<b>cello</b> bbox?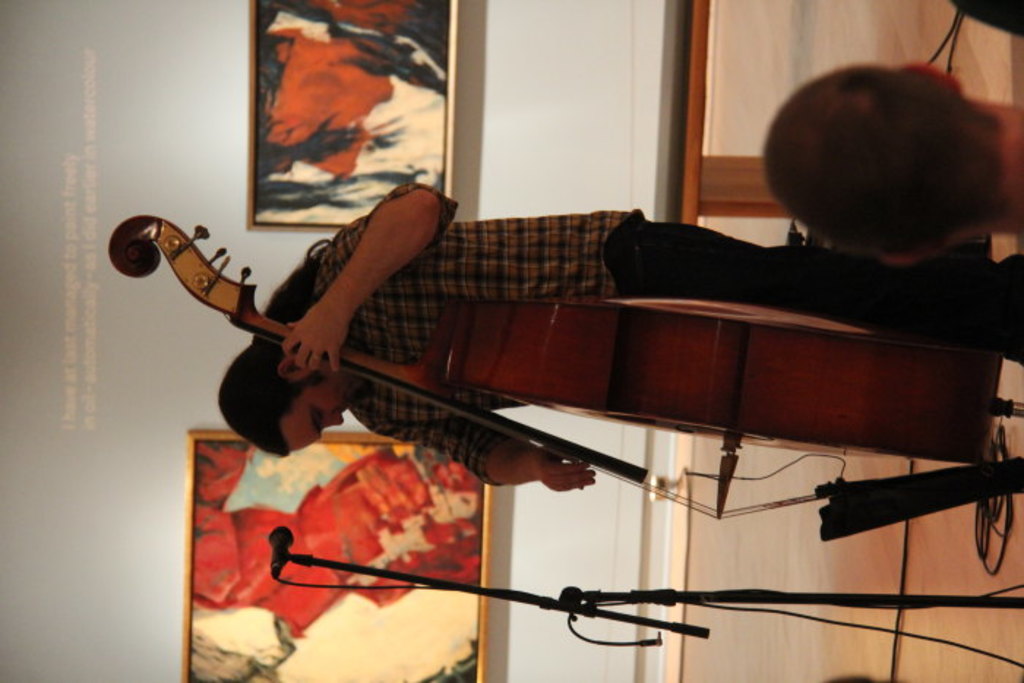
BBox(113, 214, 1023, 519)
